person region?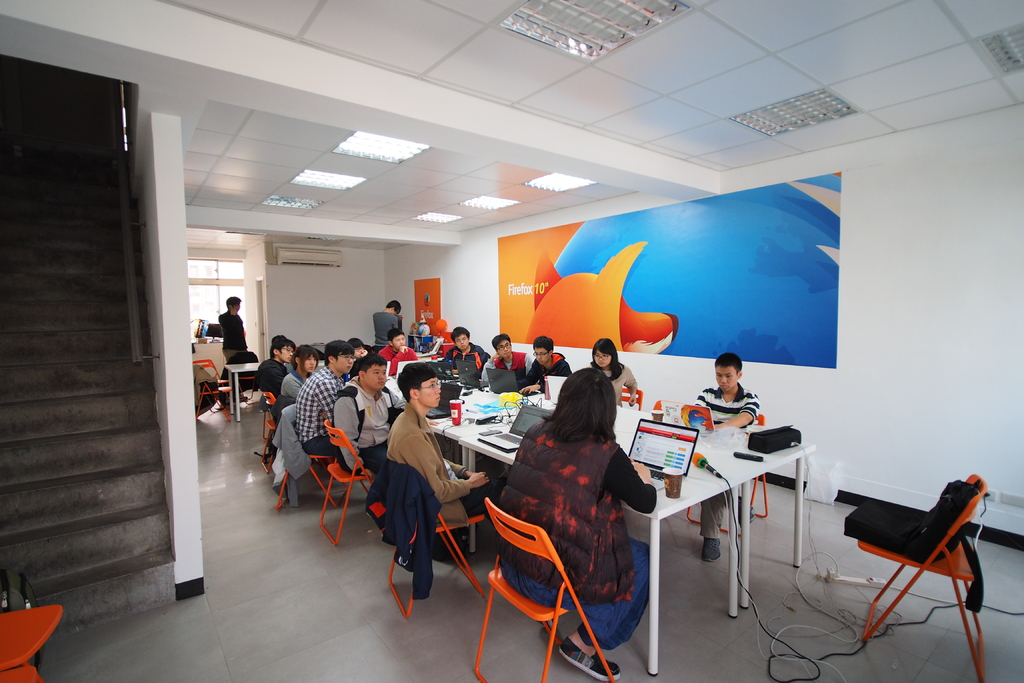
select_region(440, 324, 486, 373)
